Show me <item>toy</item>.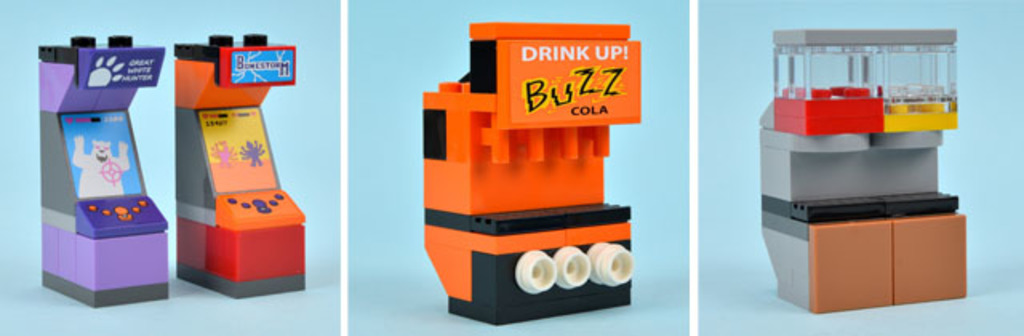
<item>toy</item> is here: l=421, t=19, r=643, b=326.
